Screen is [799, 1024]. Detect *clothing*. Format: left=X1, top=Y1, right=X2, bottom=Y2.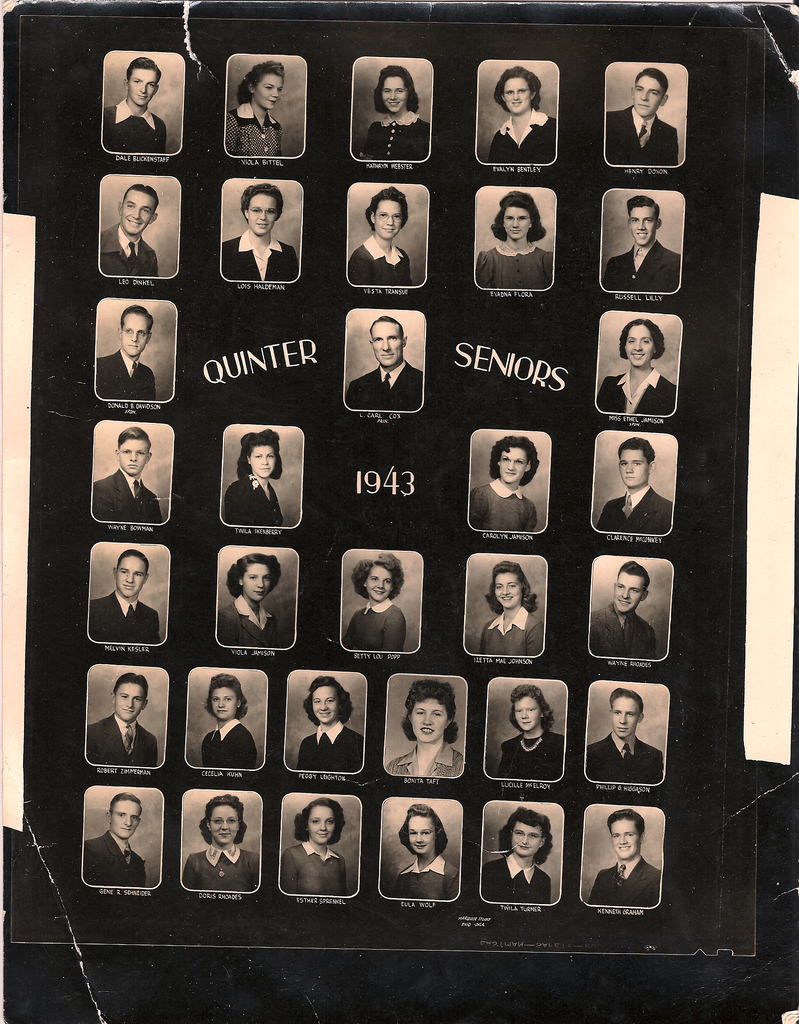
left=480, top=610, right=541, bottom=659.
